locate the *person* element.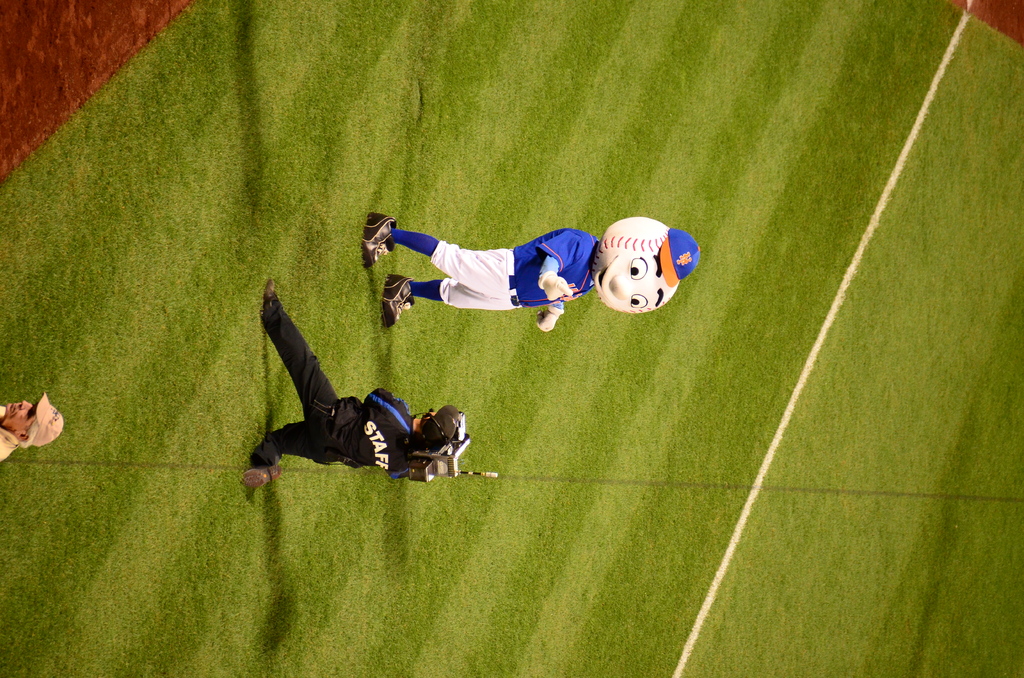
Element bbox: (359,204,704,341).
